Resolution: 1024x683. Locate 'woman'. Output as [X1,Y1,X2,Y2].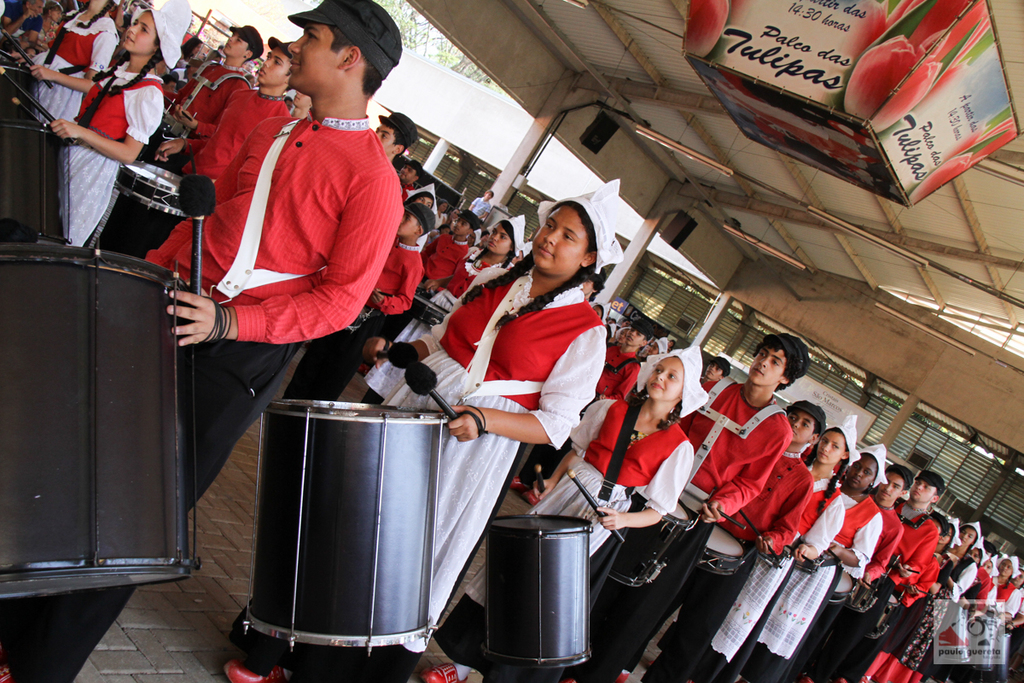
[20,0,136,134].
